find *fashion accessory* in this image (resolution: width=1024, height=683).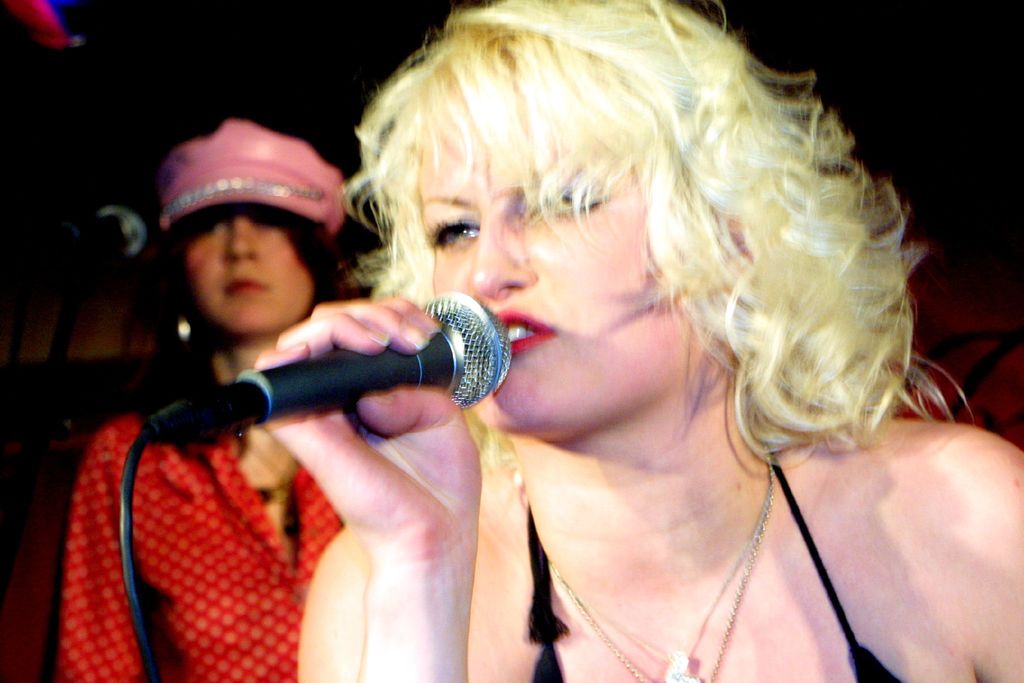
BBox(513, 445, 774, 682).
